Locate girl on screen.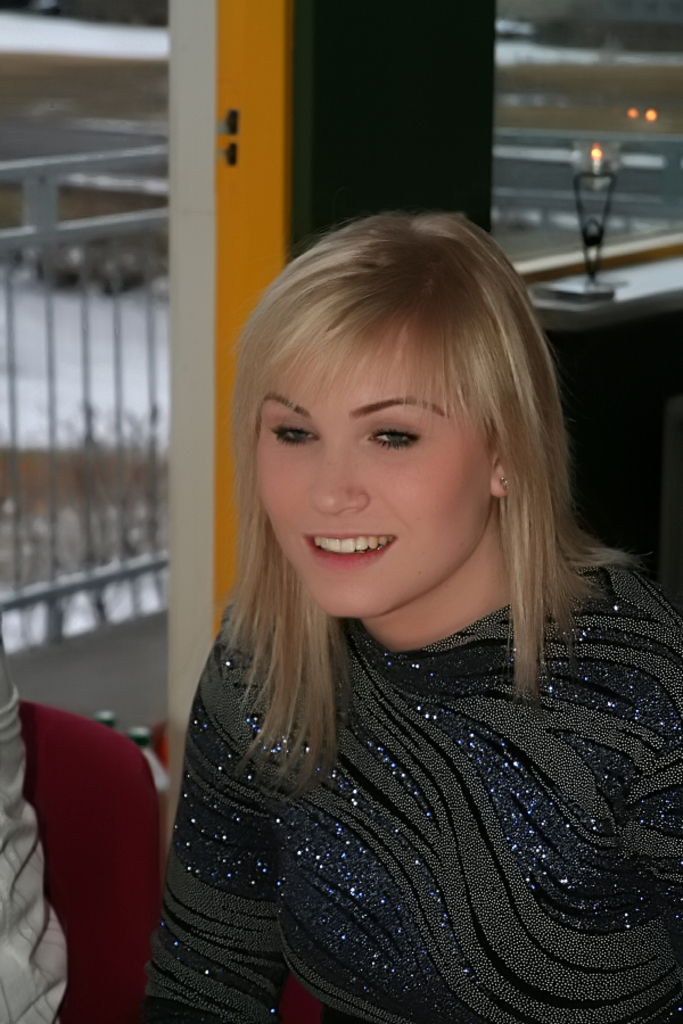
On screen at 138/214/682/1023.
